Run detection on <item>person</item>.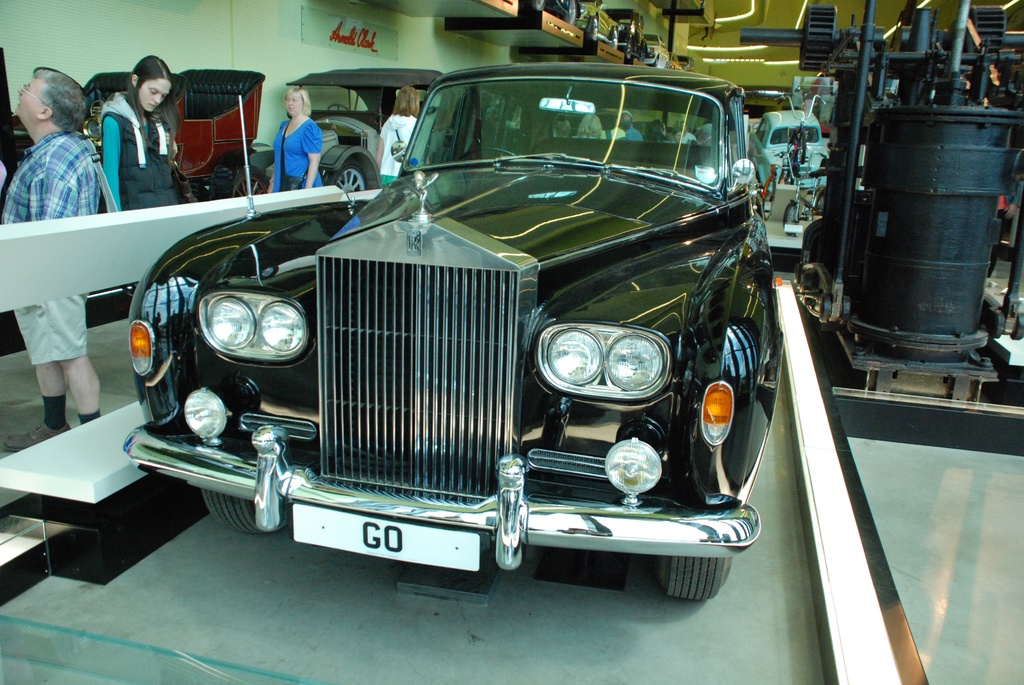
Result: left=264, top=86, right=328, bottom=194.
